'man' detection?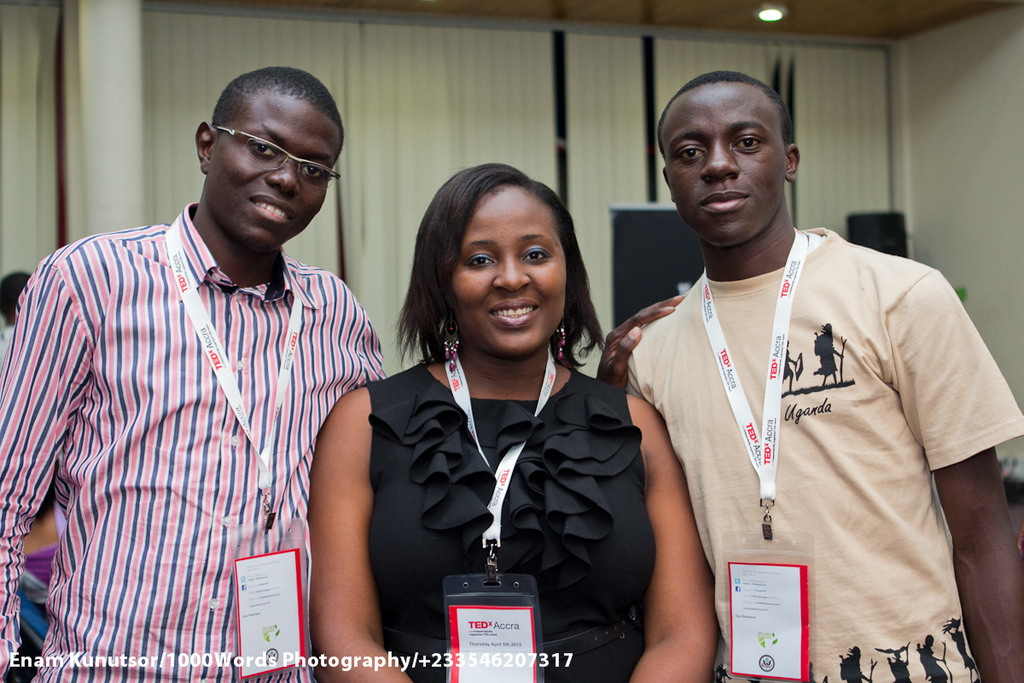
bbox=(605, 50, 992, 682)
